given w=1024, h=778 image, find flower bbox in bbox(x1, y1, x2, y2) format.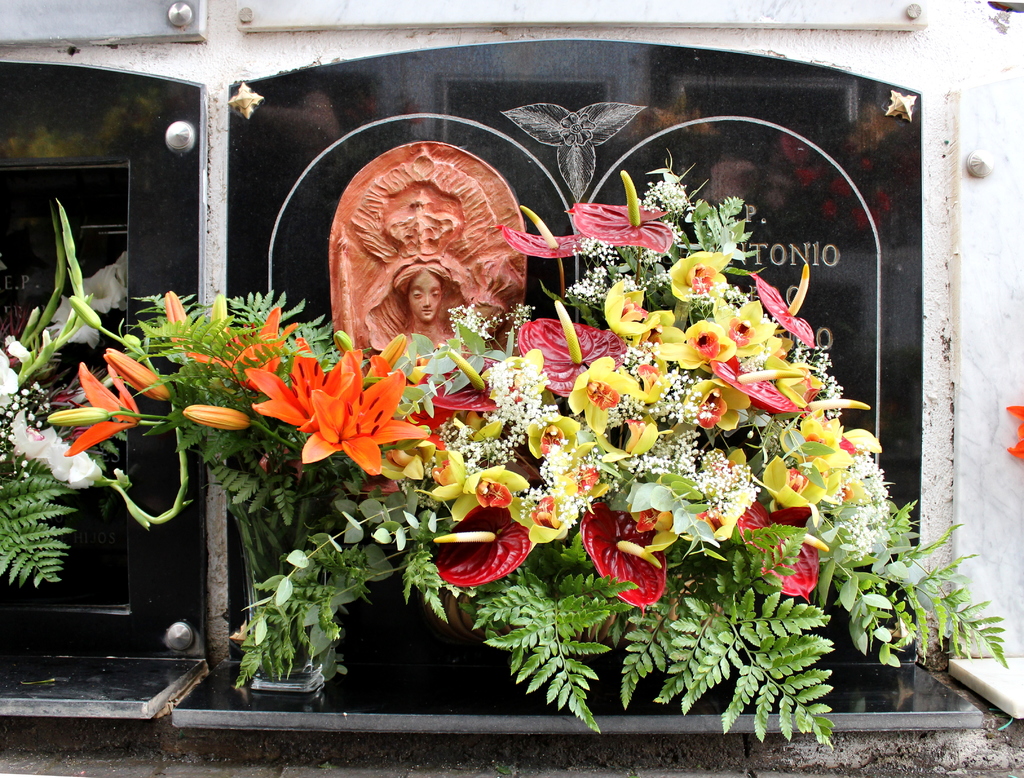
bbox(252, 335, 355, 432).
